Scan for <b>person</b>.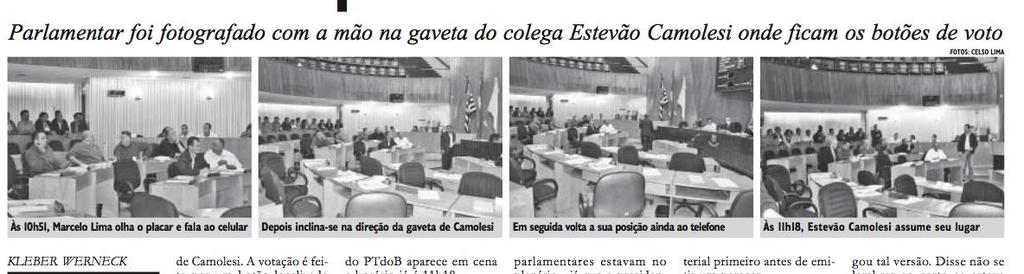
Scan result: left=175, top=135, right=215, bottom=172.
